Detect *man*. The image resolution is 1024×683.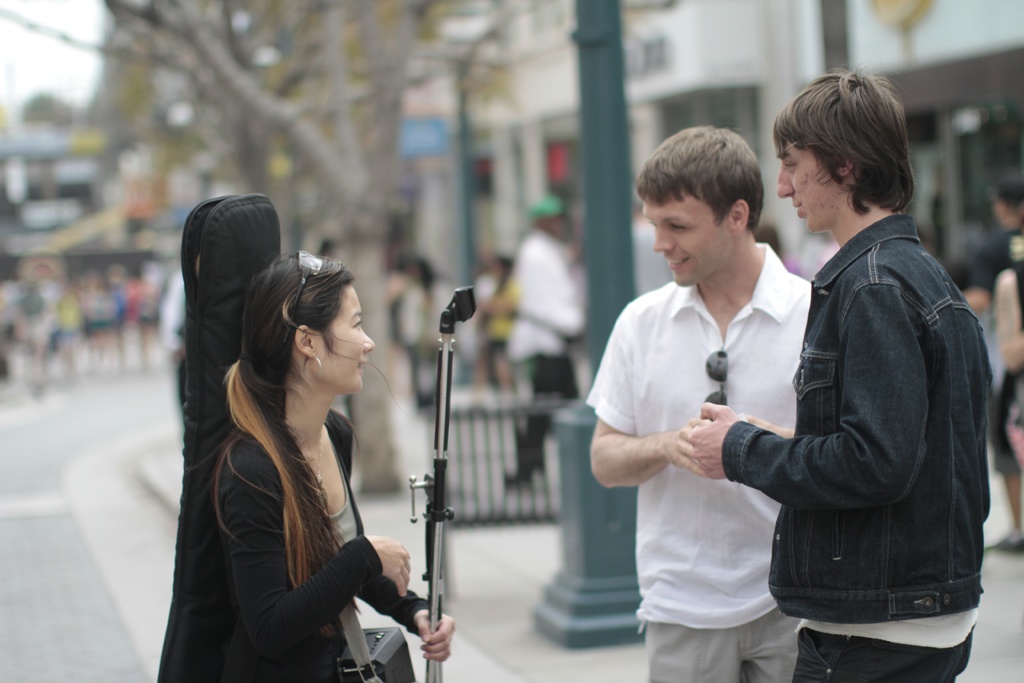
region(681, 65, 1000, 682).
